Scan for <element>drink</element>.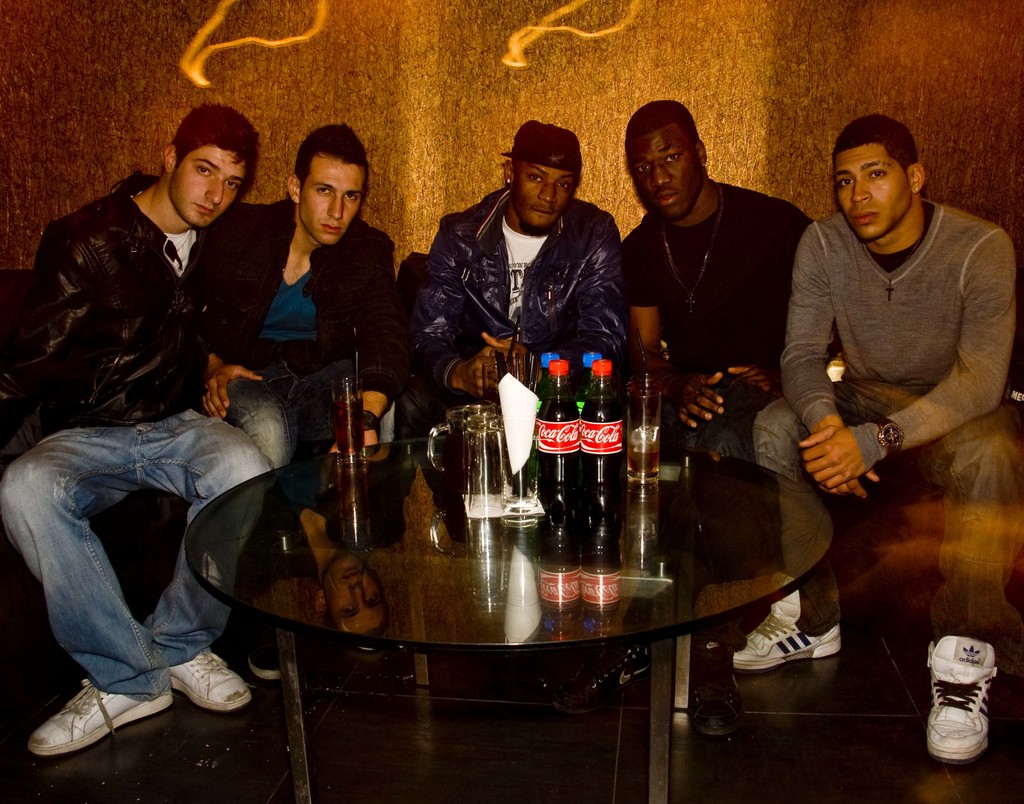
Scan result: l=532, t=314, r=627, b=518.
